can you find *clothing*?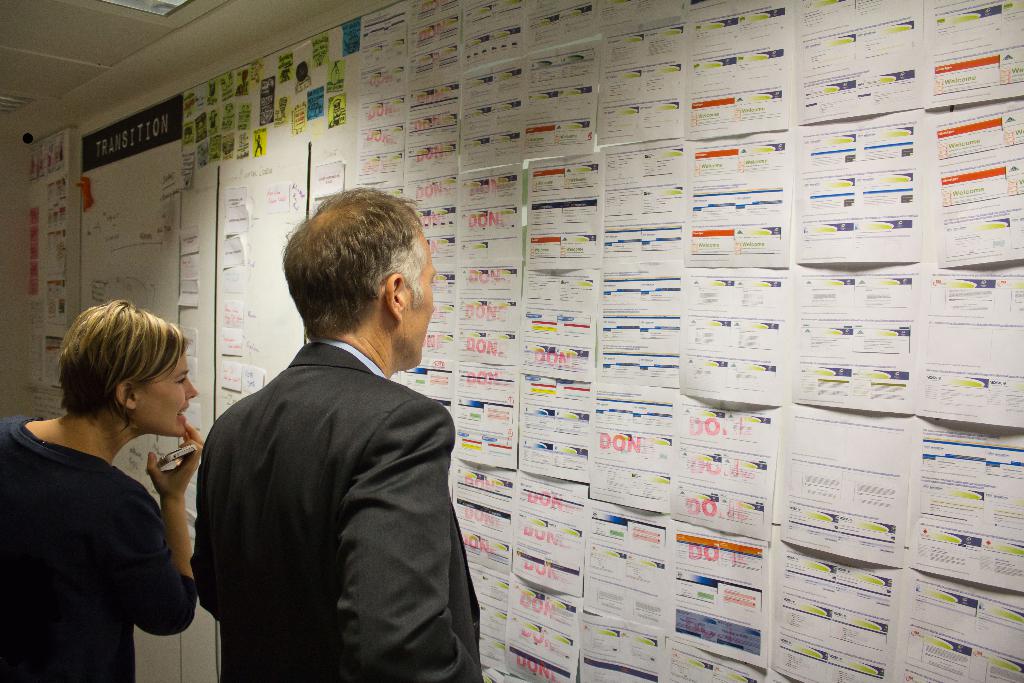
Yes, bounding box: bbox=(0, 409, 196, 682).
